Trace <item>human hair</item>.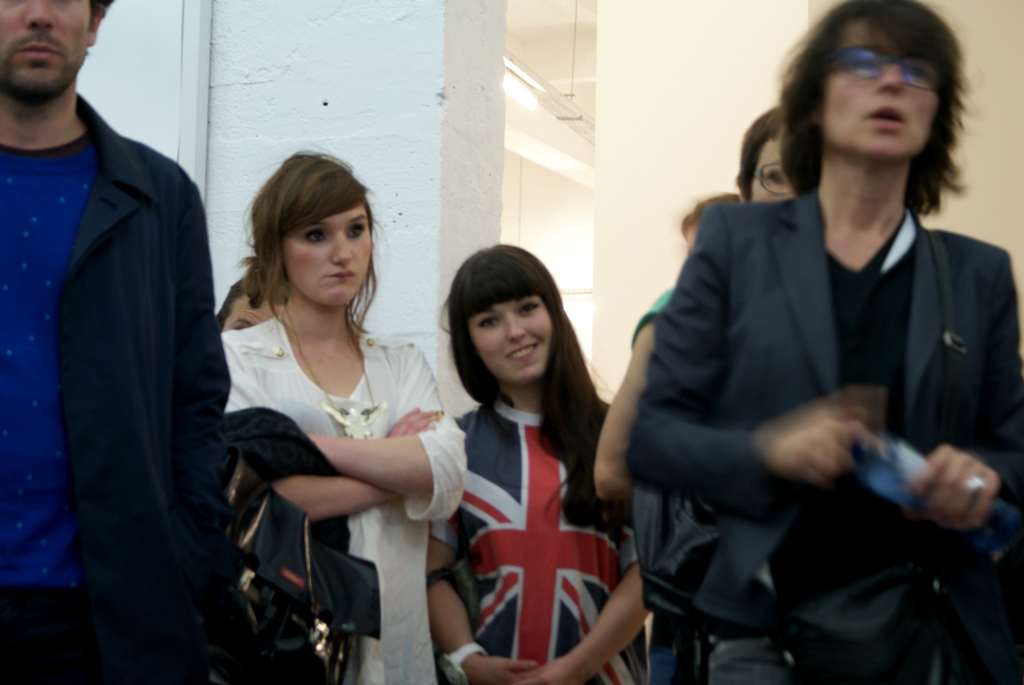
Traced to (780, 0, 986, 219).
